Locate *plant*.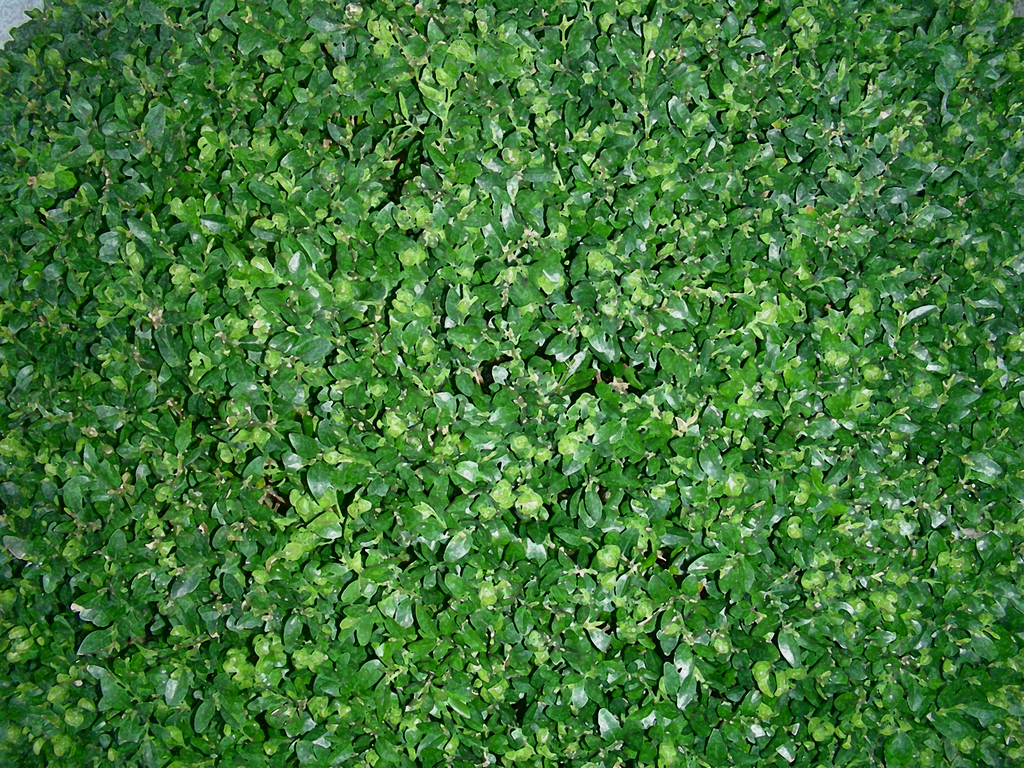
Bounding box: 0,0,1023,767.
